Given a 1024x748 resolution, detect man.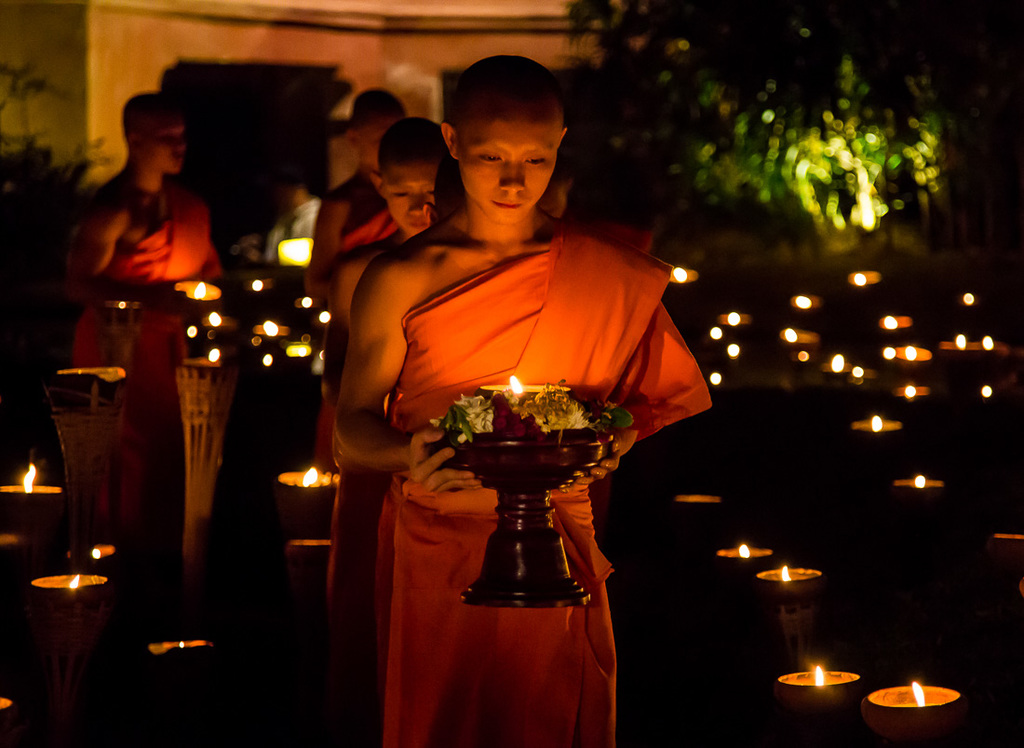
[left=73, top=96, right=235, bottom=439].
